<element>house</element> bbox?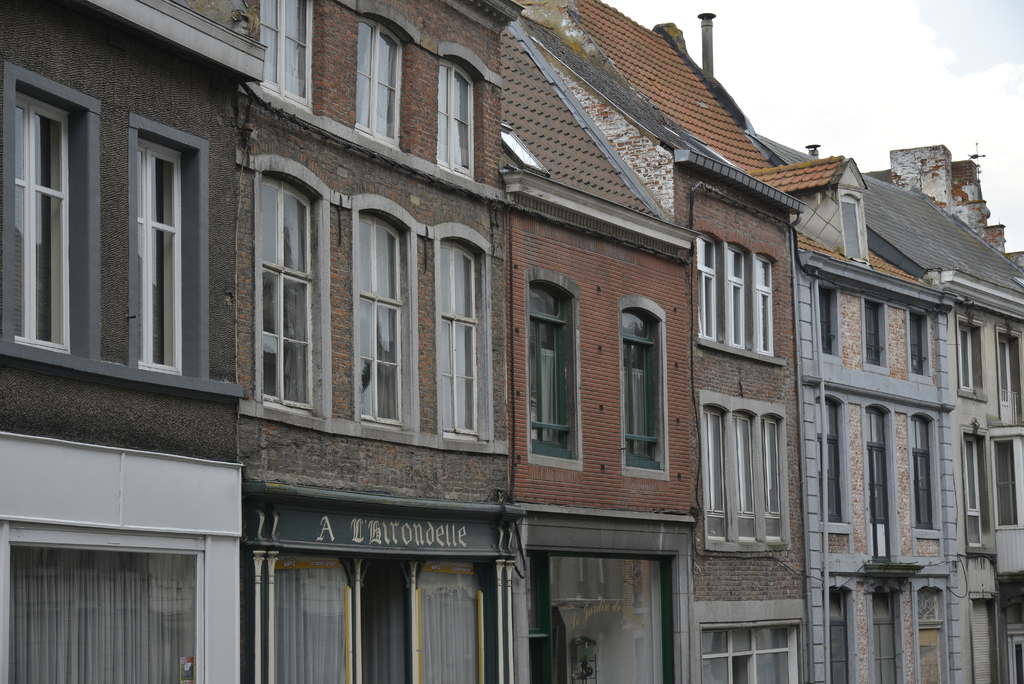
l=519, t=1, r=808, b=683
